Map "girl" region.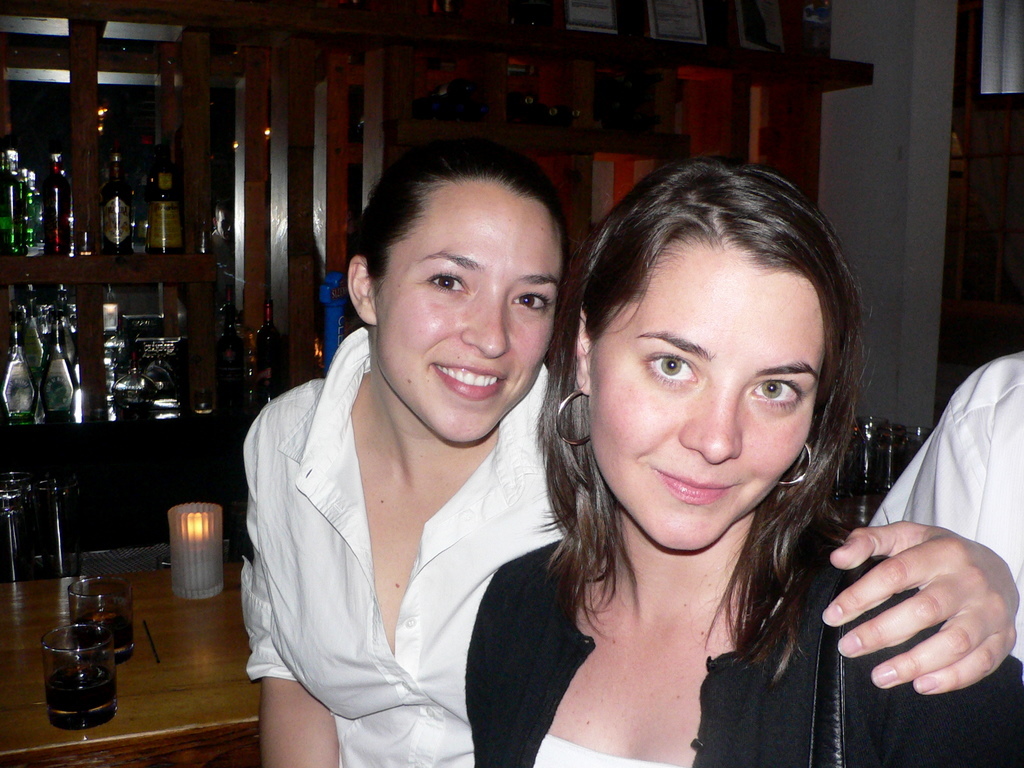
Mapped to region(467, 156, 1023, 767).
